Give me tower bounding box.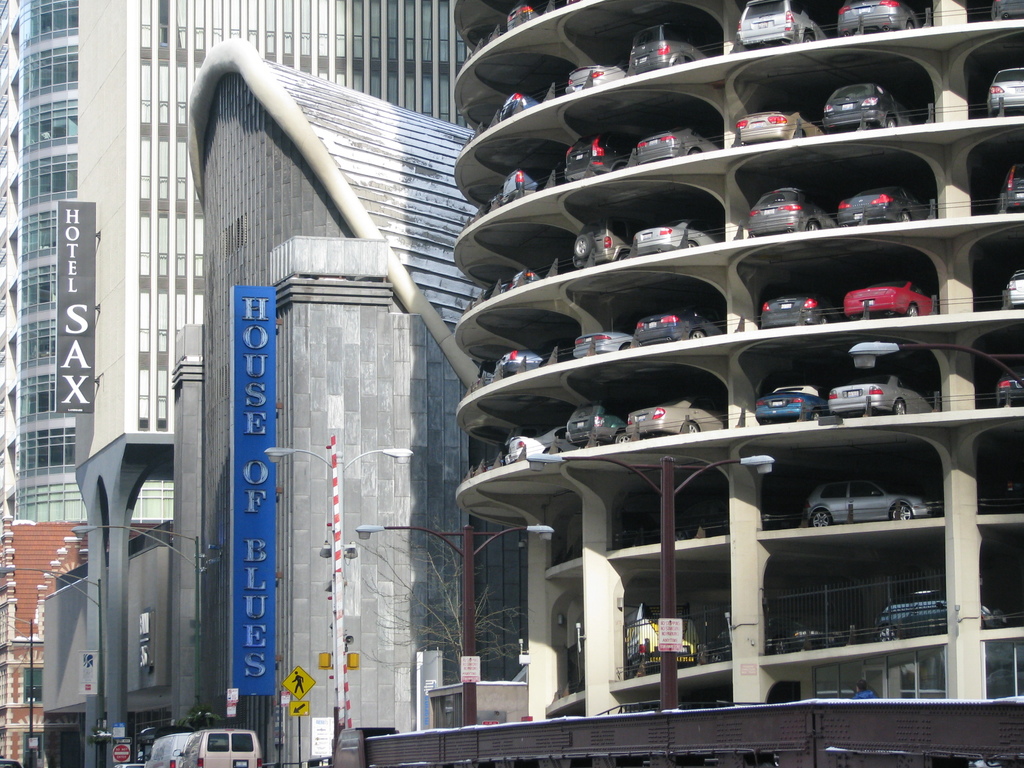
[x1=13, y1=0, x2=460, y2=535].
